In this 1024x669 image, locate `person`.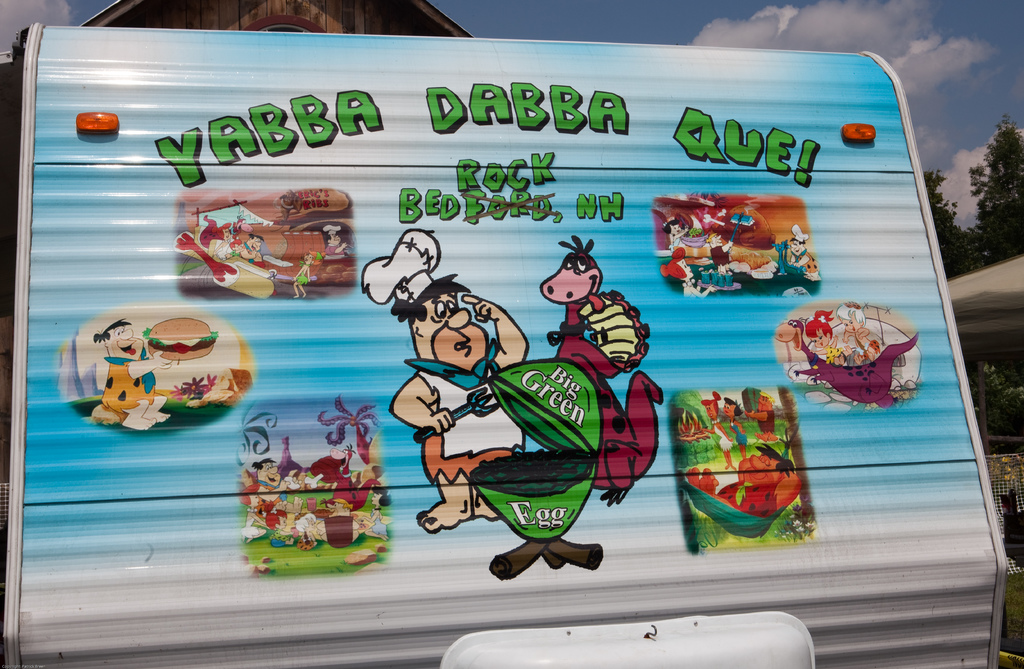
Bounding box: pyautogui.locateOnScreen(215, 224, 236, 262).
